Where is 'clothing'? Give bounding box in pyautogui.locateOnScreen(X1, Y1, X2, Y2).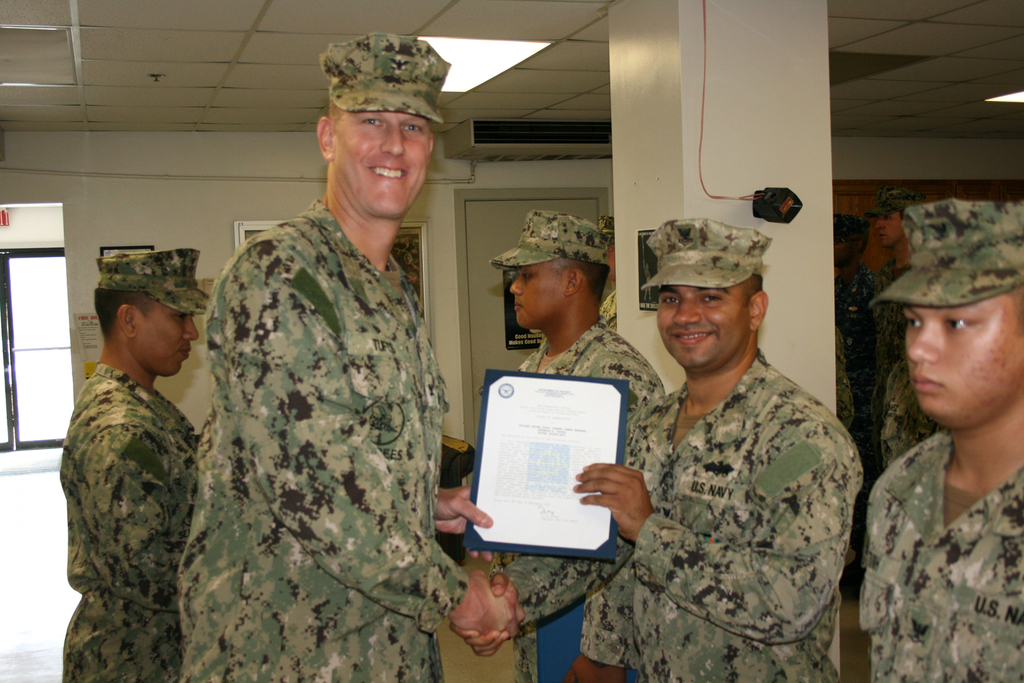
pyautogui.locateOnScreen(500, 349, 865, 680).
